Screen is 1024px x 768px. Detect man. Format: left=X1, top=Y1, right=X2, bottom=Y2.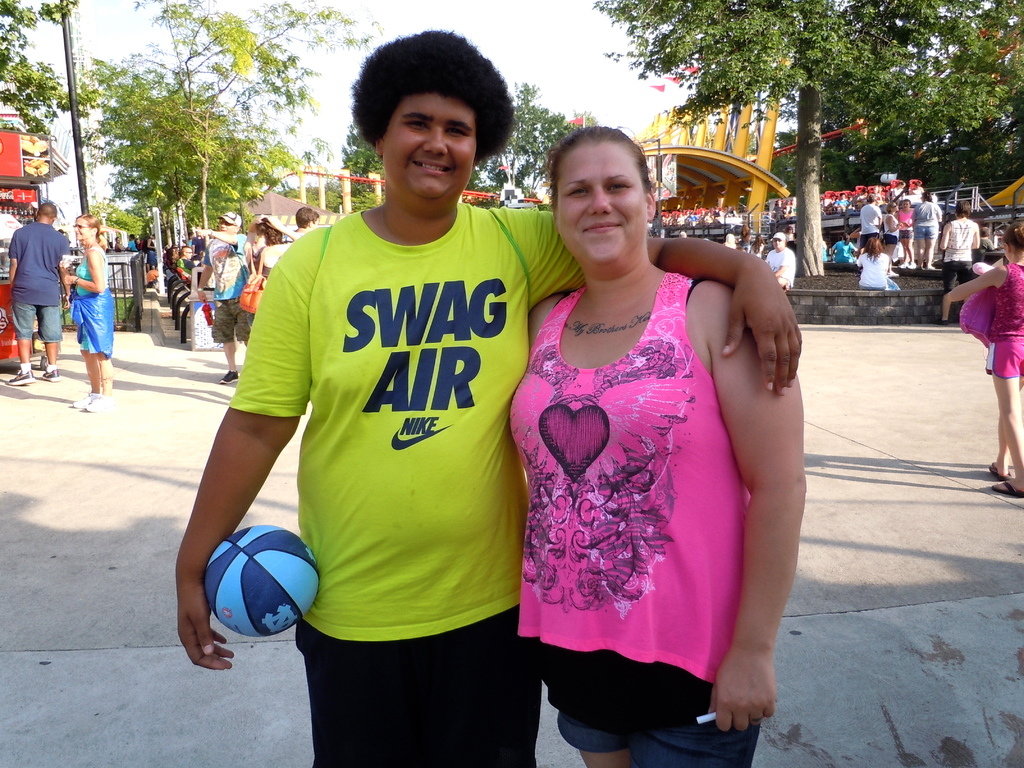
left=191, top=209, right=252, bottom=387.
